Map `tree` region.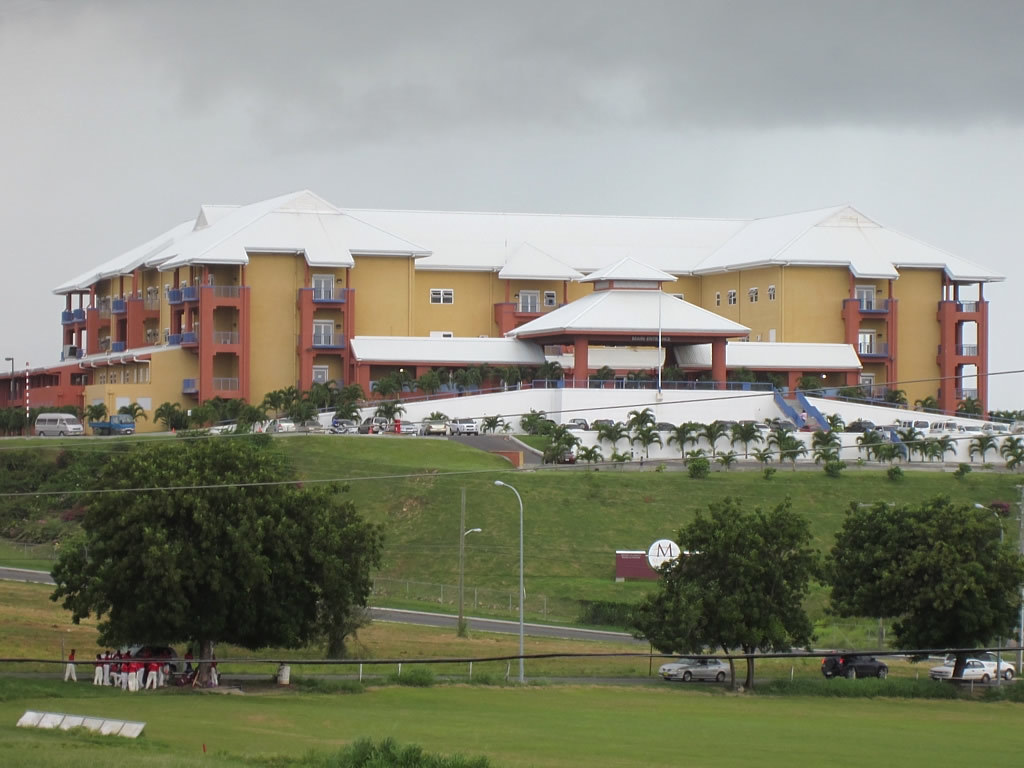
Mapped to 698,422,731,458.
